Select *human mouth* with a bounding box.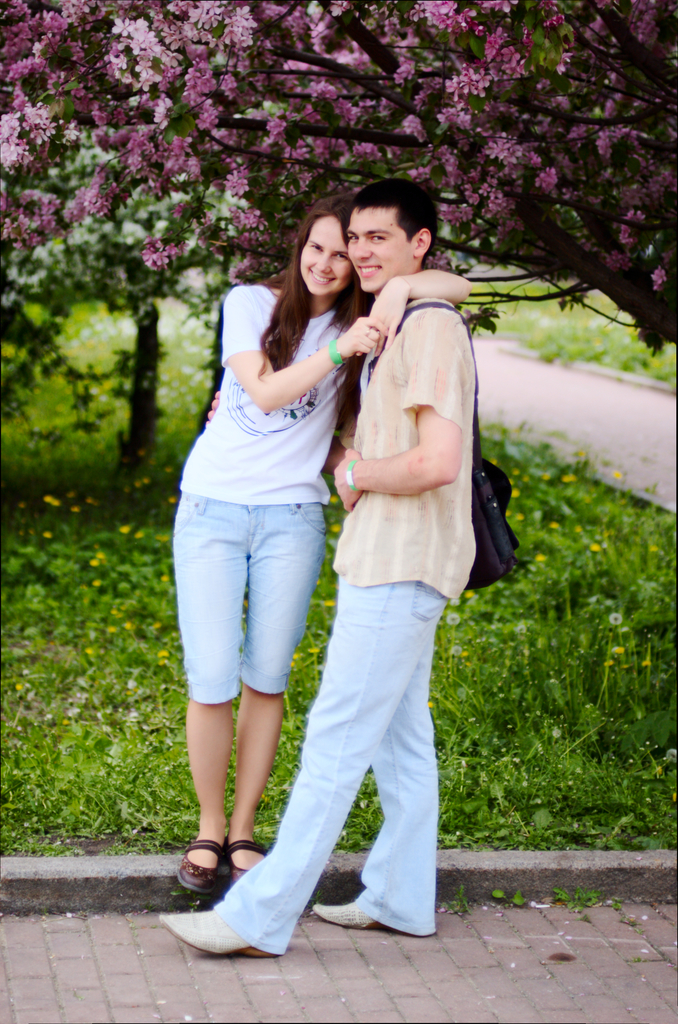
x1=355, y1=262, x2=382, y2=275.
